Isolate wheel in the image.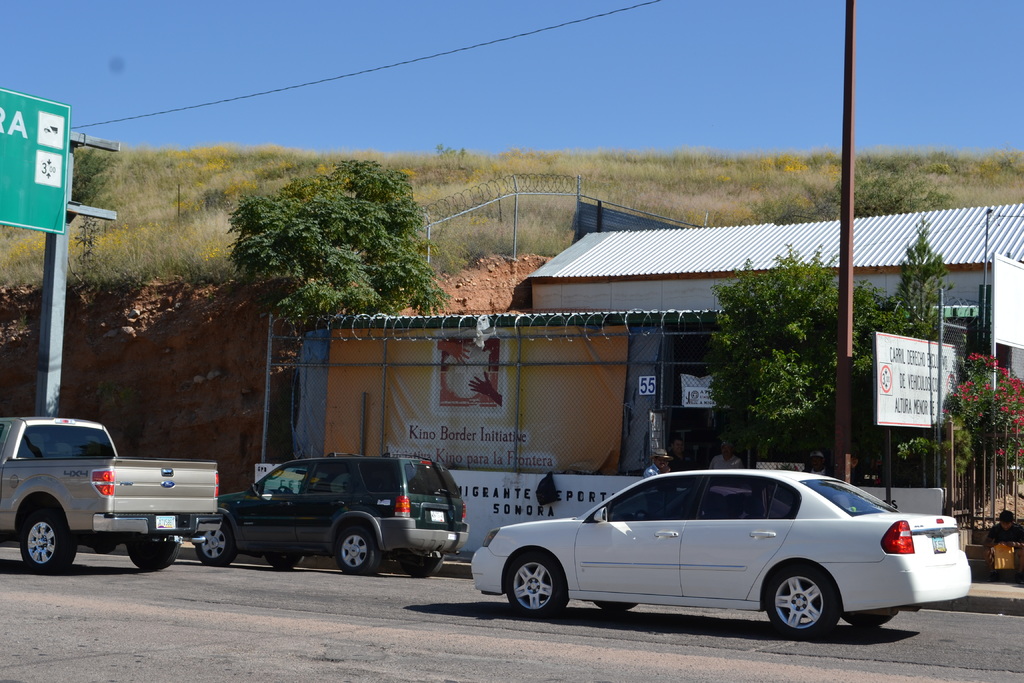
Isolated region: crop(334, 525, 387, 577).
